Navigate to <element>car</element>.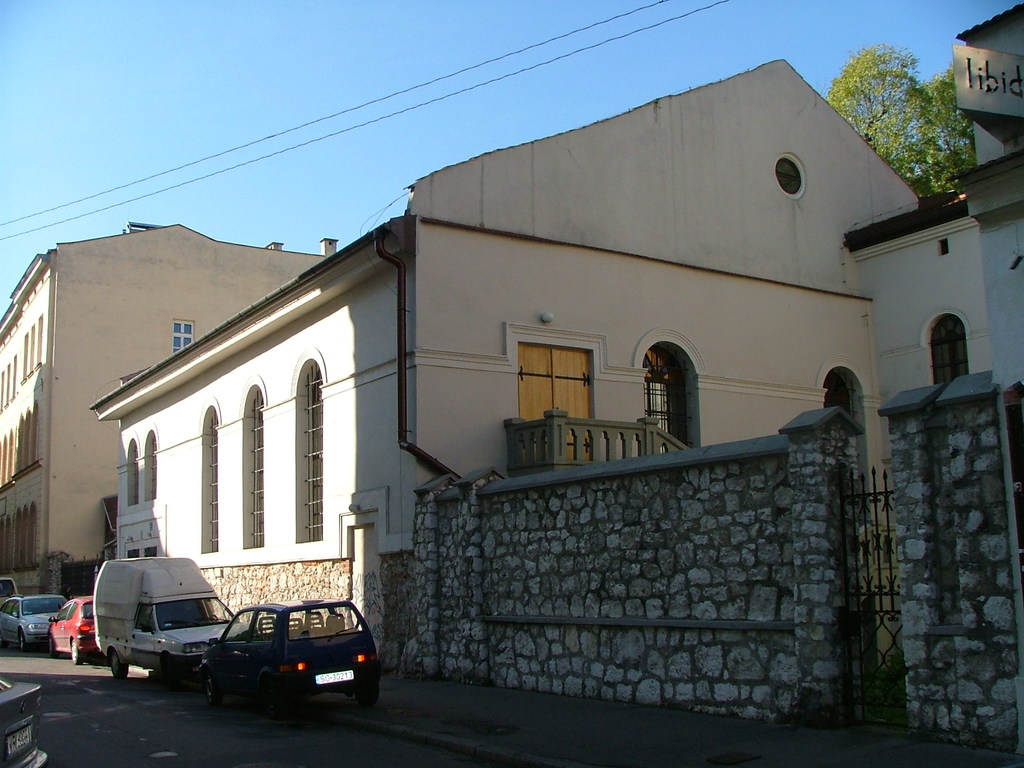
Navigation target: [x1=47, y1=596, x2=99, y2=667].
